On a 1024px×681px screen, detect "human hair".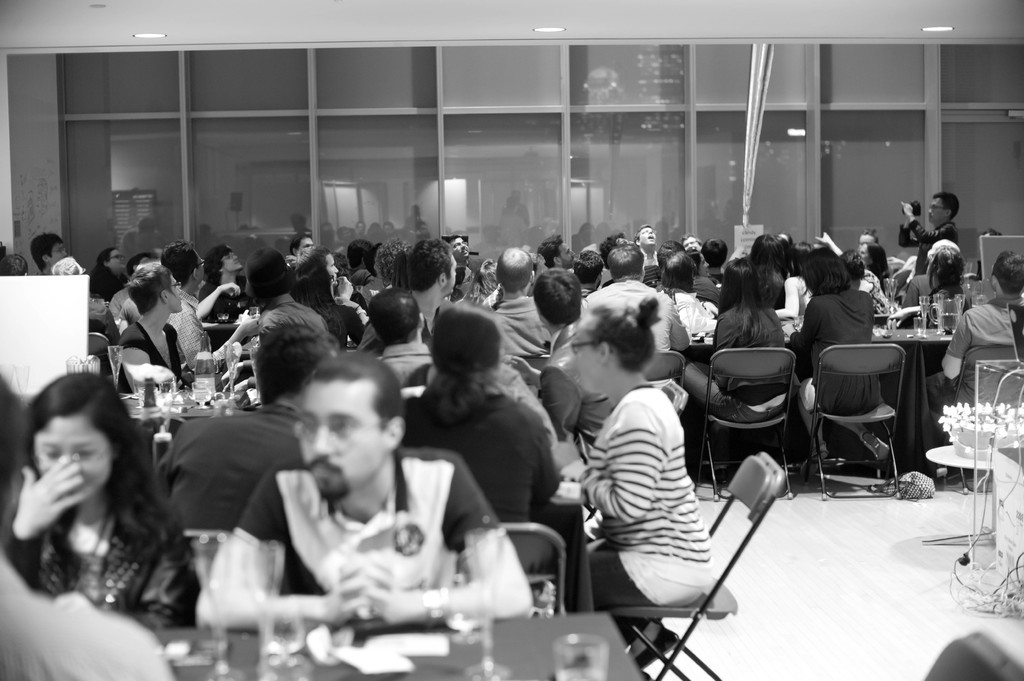
(x1=29, y1=234, x2=60, y2=273).
